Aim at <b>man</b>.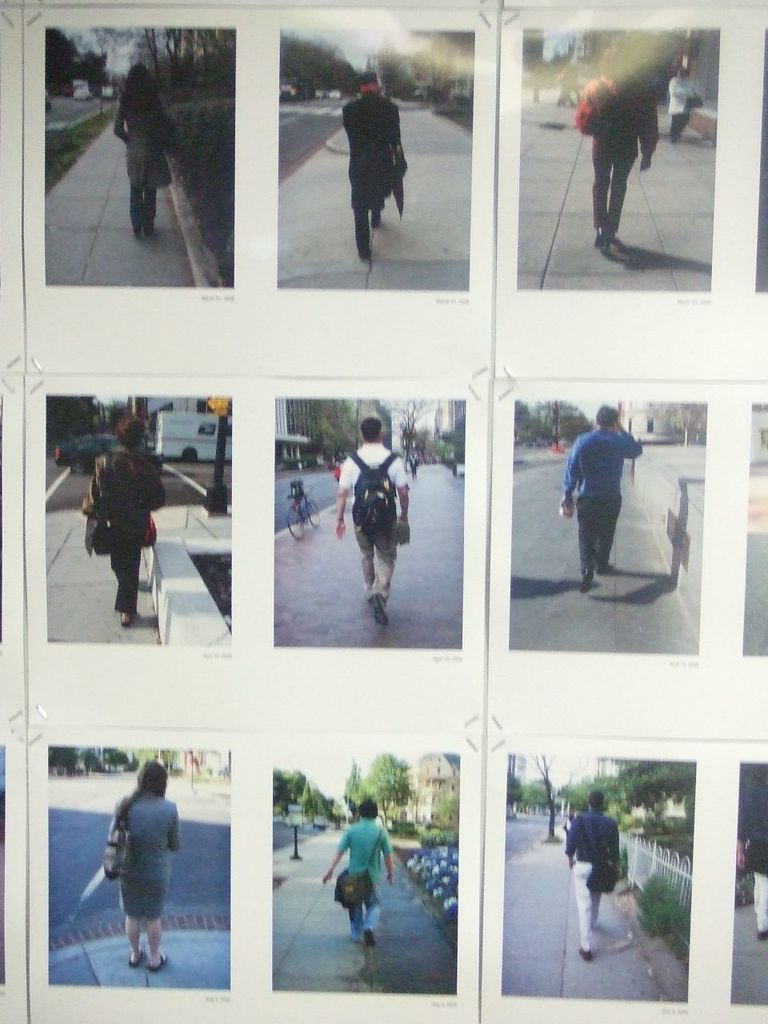
Aimed at bbox(82, 413, 162, 627).
